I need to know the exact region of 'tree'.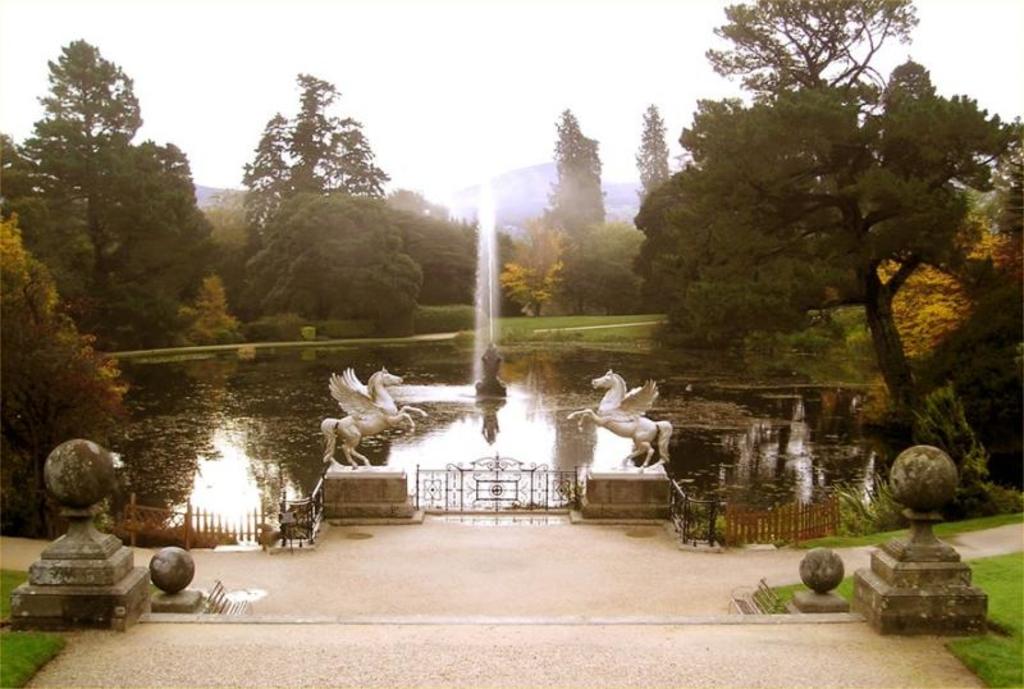
Region: rect(238, 77, 424, 324).
